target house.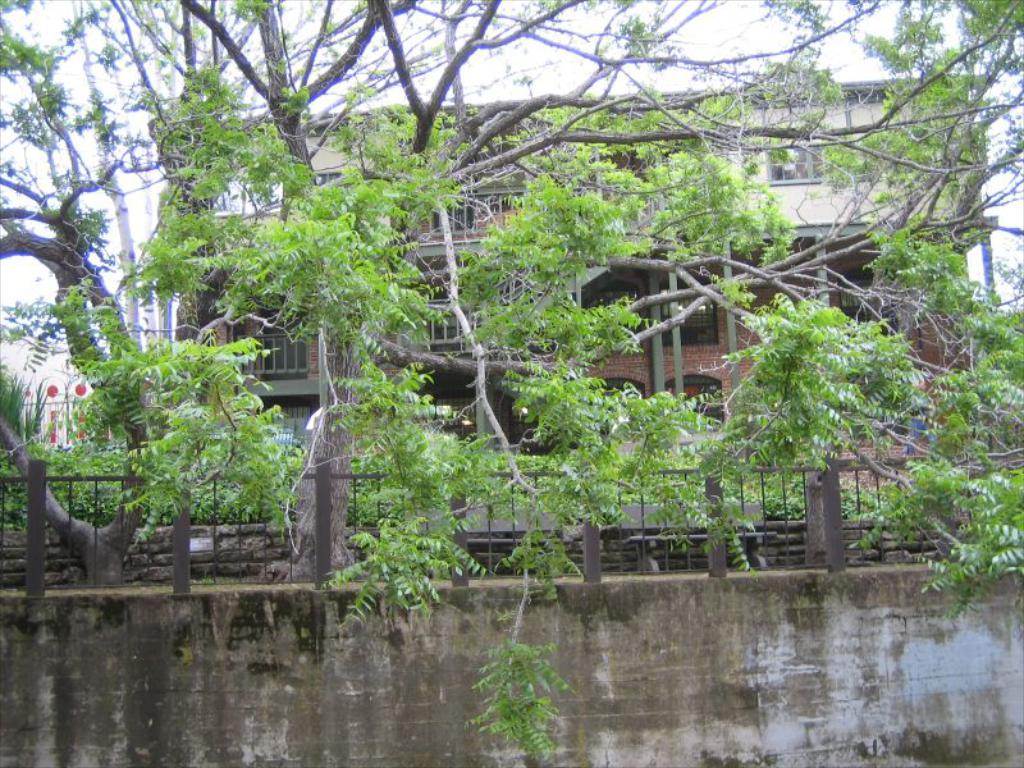
Target region: x1=169 y1=82 x2=991 y2=593.
